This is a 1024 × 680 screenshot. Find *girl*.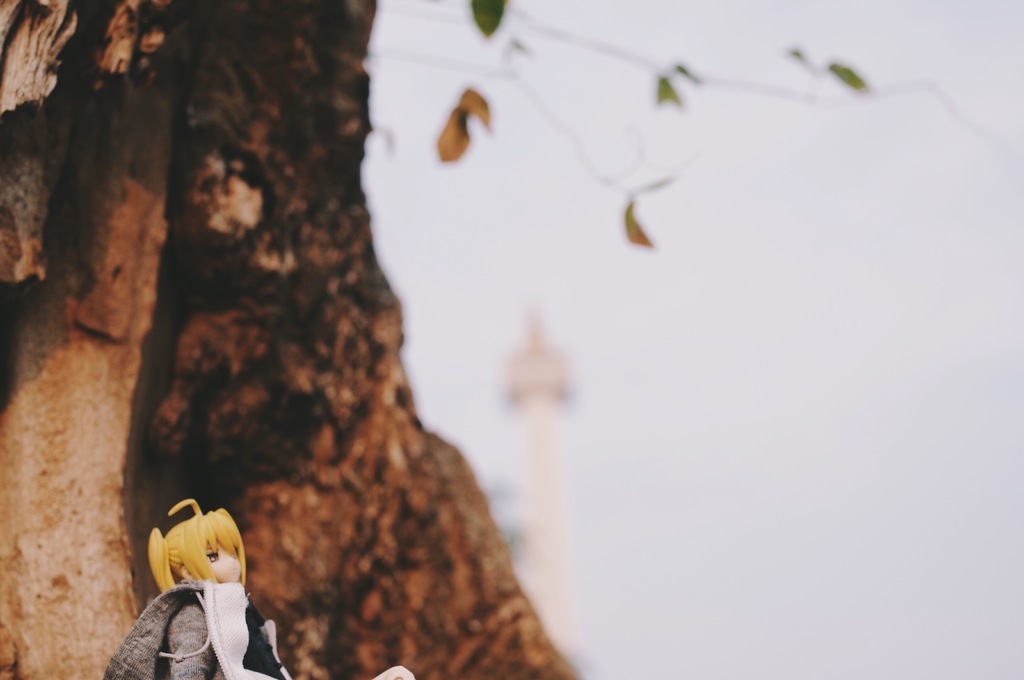
Bounding box: BBox(97, 492, 416, 679).
